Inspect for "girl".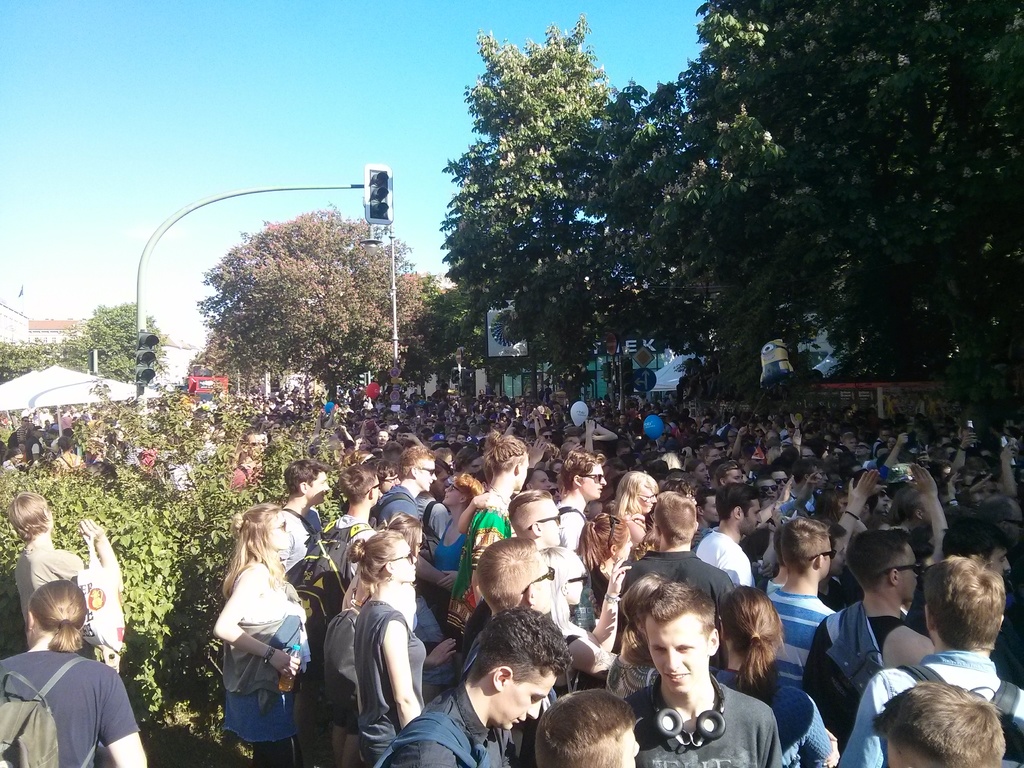
Inspection: rect(348, 527, 426, 767).
